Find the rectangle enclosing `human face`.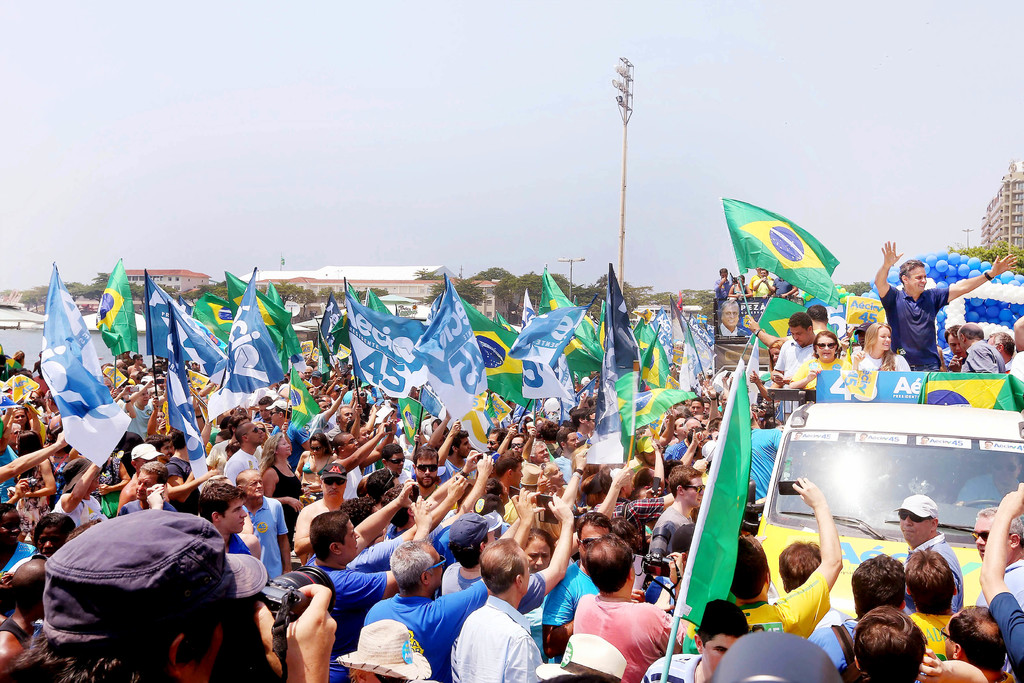
947,614,954,656.
